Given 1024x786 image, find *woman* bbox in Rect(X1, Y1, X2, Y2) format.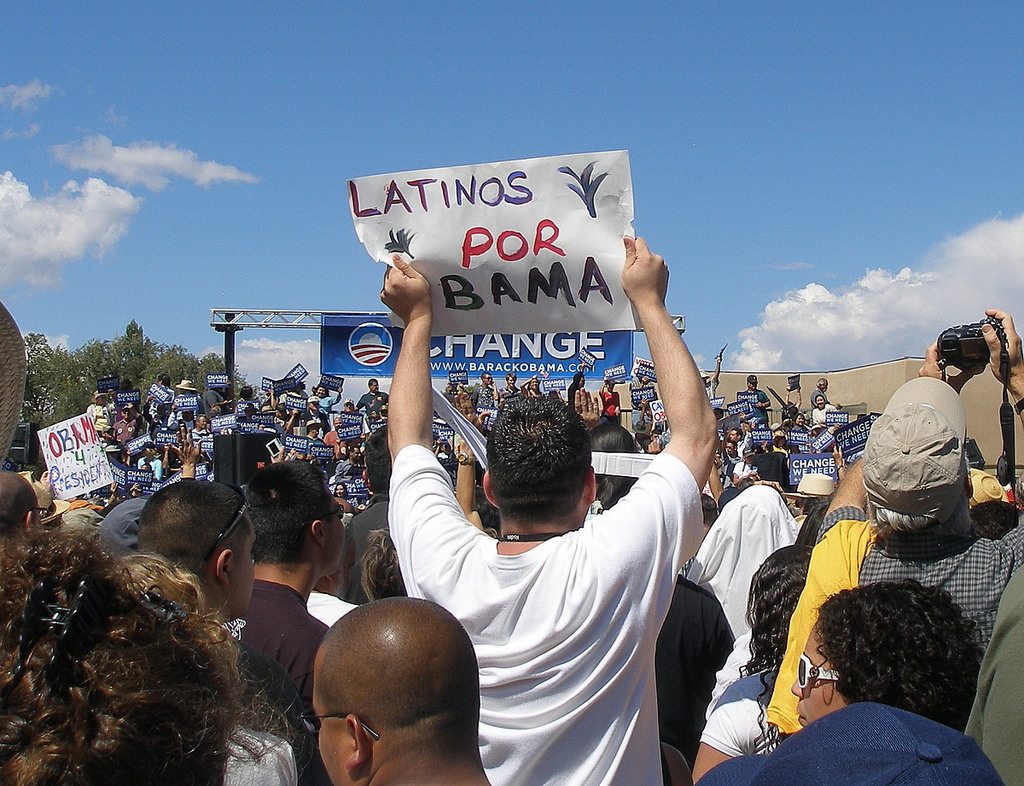
Rect(321, 381, 340, 410).
